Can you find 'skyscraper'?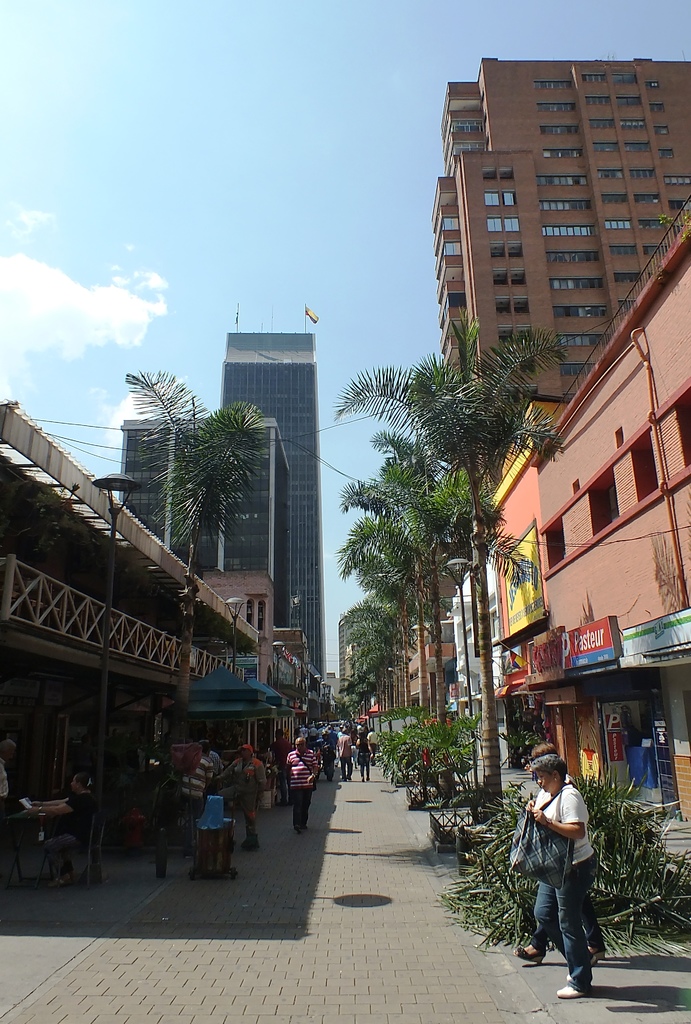
Yes, bounding box: 100, 410, 294, 644.
